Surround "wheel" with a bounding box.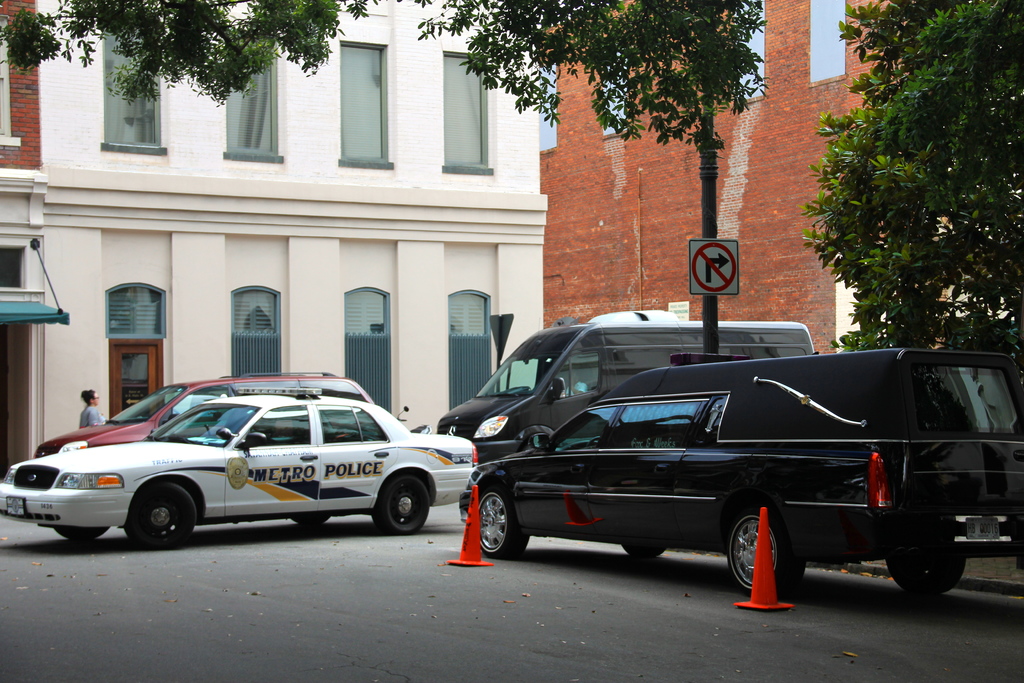
479:486:530:560.
